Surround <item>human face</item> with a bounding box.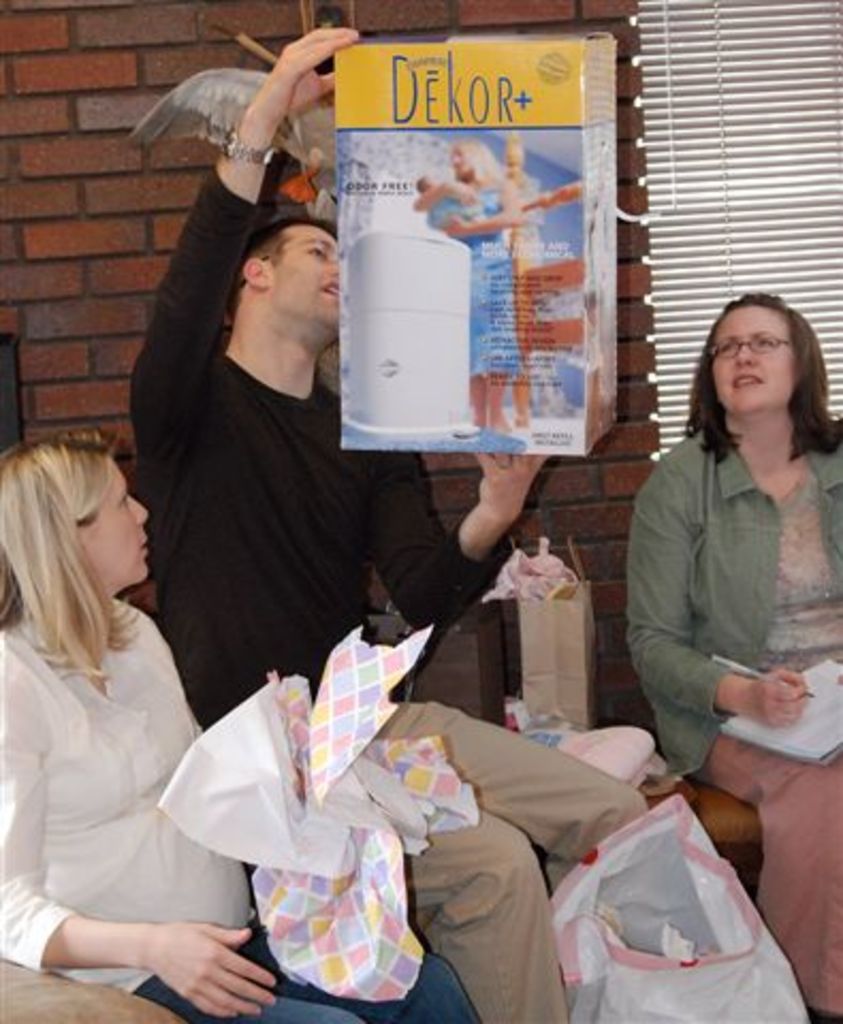
bbox(450, 143, 472, 179).
